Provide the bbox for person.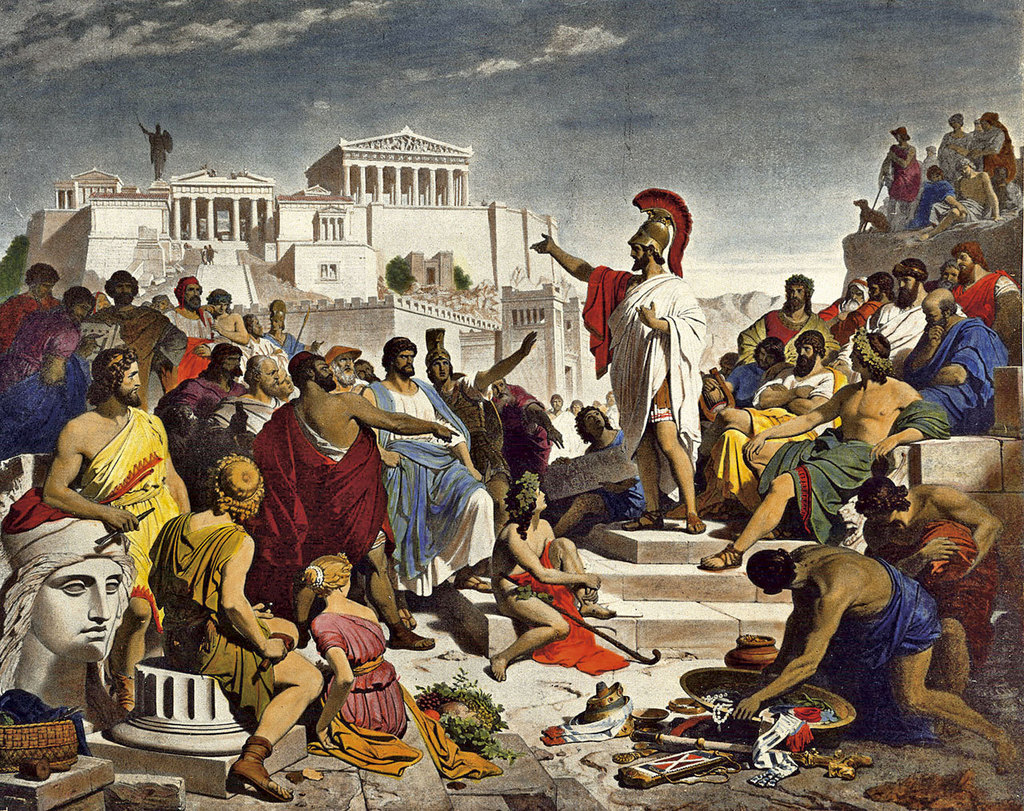
bbox=[45, 348, 213, 715].
